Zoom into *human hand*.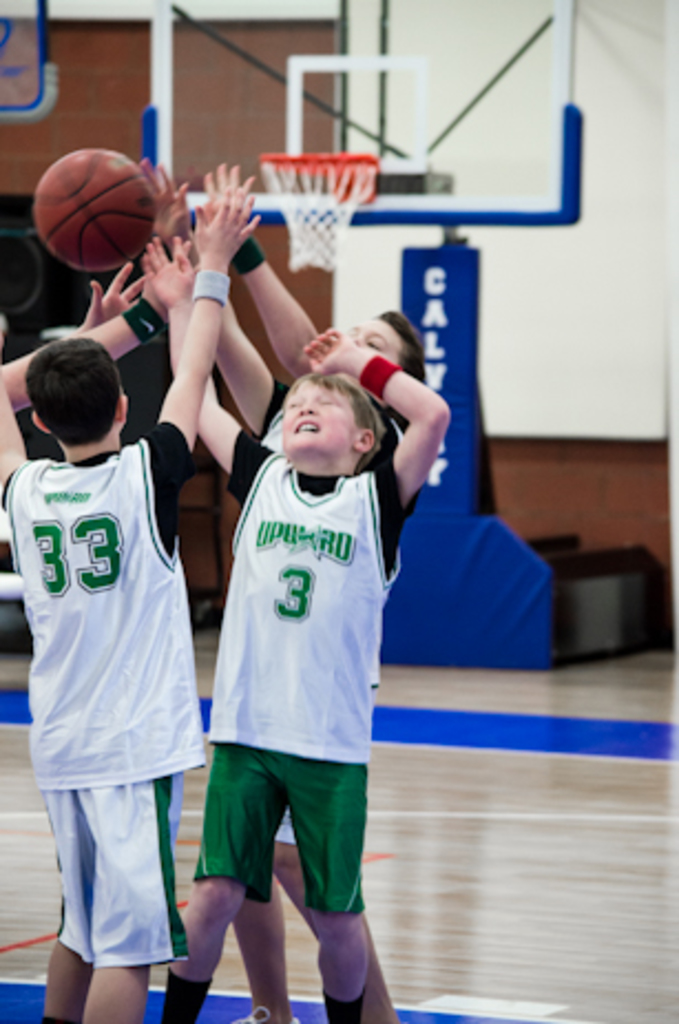
Zoom target: bbox=(203, 159, 257, 223).
